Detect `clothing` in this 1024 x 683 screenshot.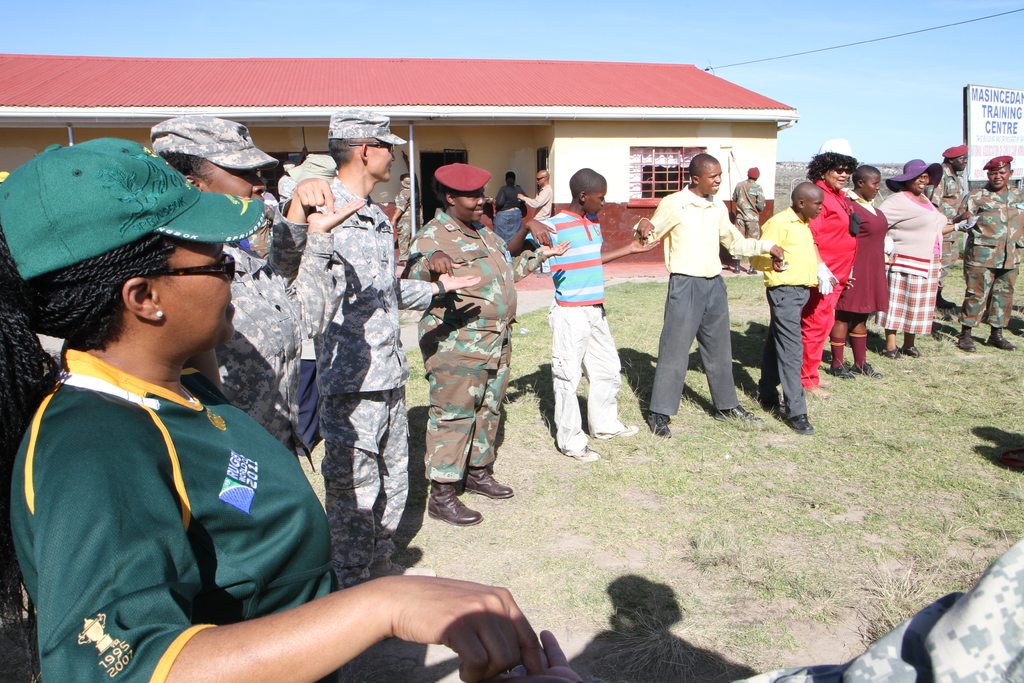
Detection: 310,391,415,584.
